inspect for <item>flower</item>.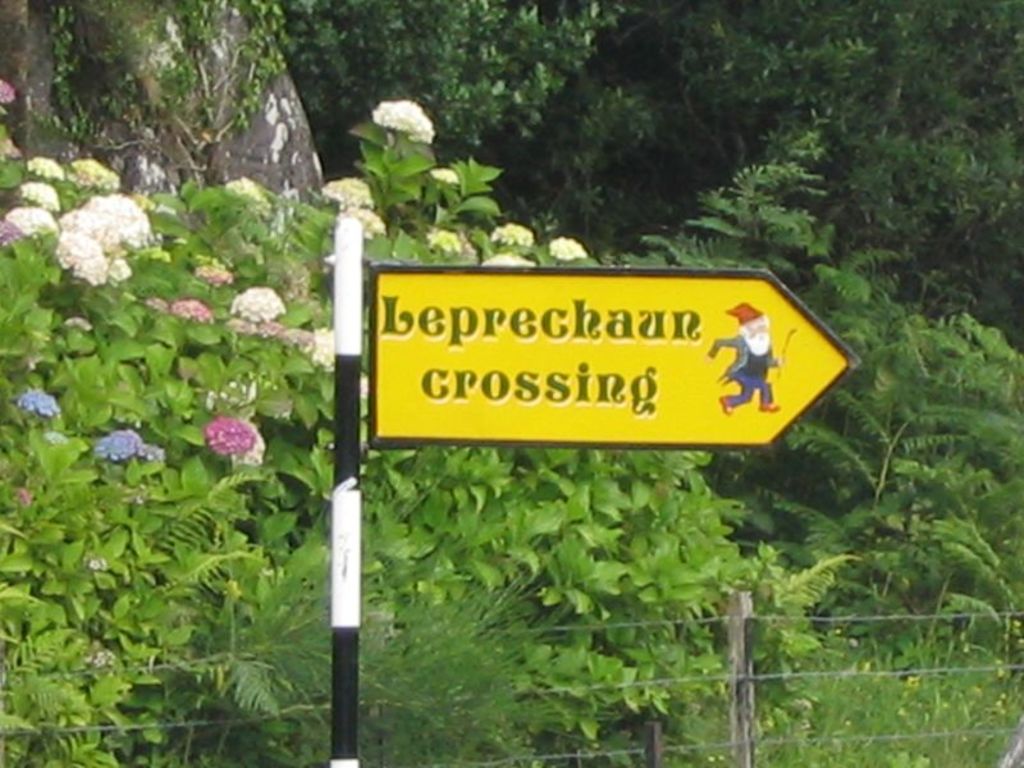
Inspection: left=0, top=78, right=24, bottom=105.
